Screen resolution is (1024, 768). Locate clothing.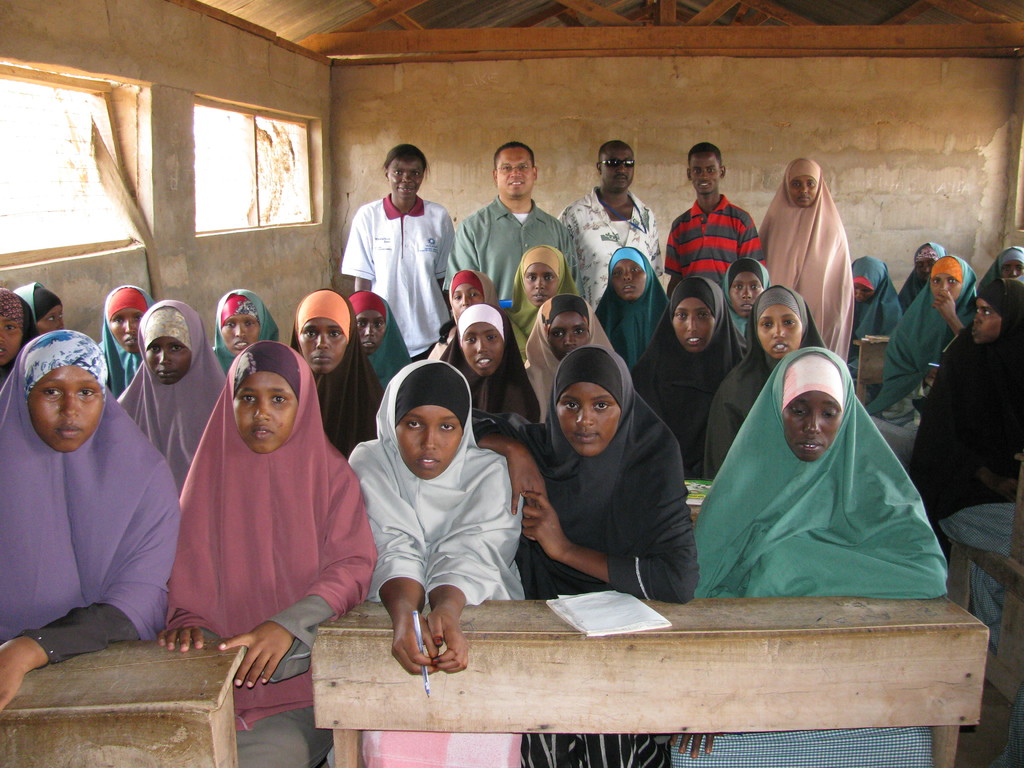
detection(166, 340, 369, 767).
